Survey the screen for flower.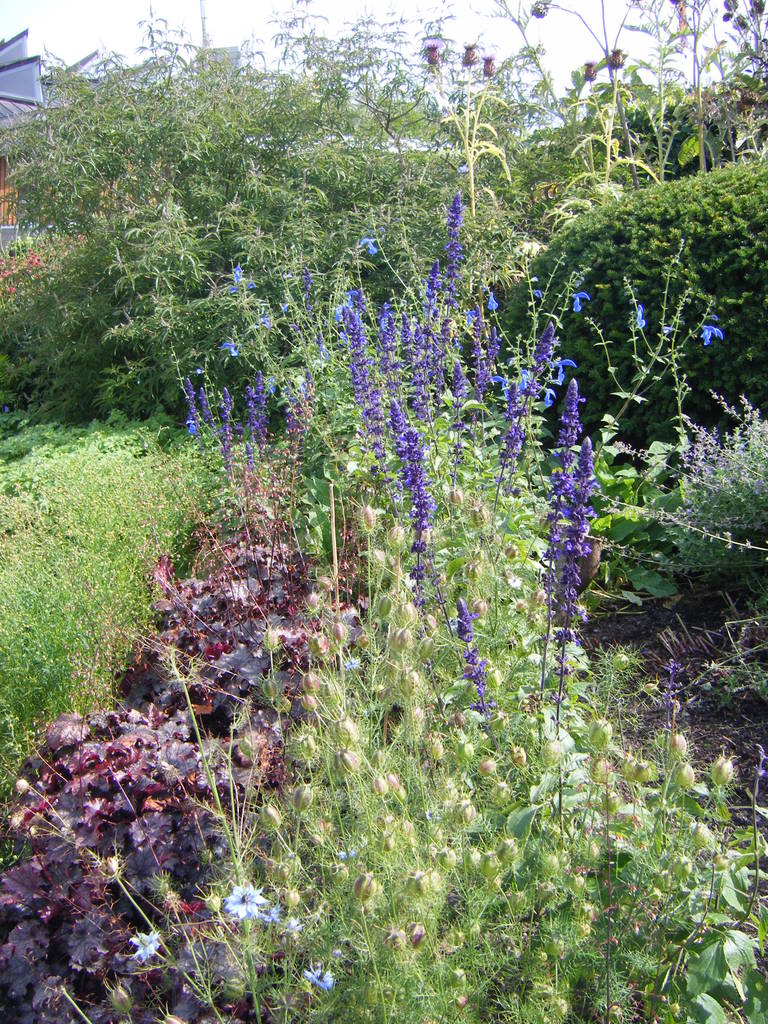
Survey found: bbox=(129, 928, 162, 961).
